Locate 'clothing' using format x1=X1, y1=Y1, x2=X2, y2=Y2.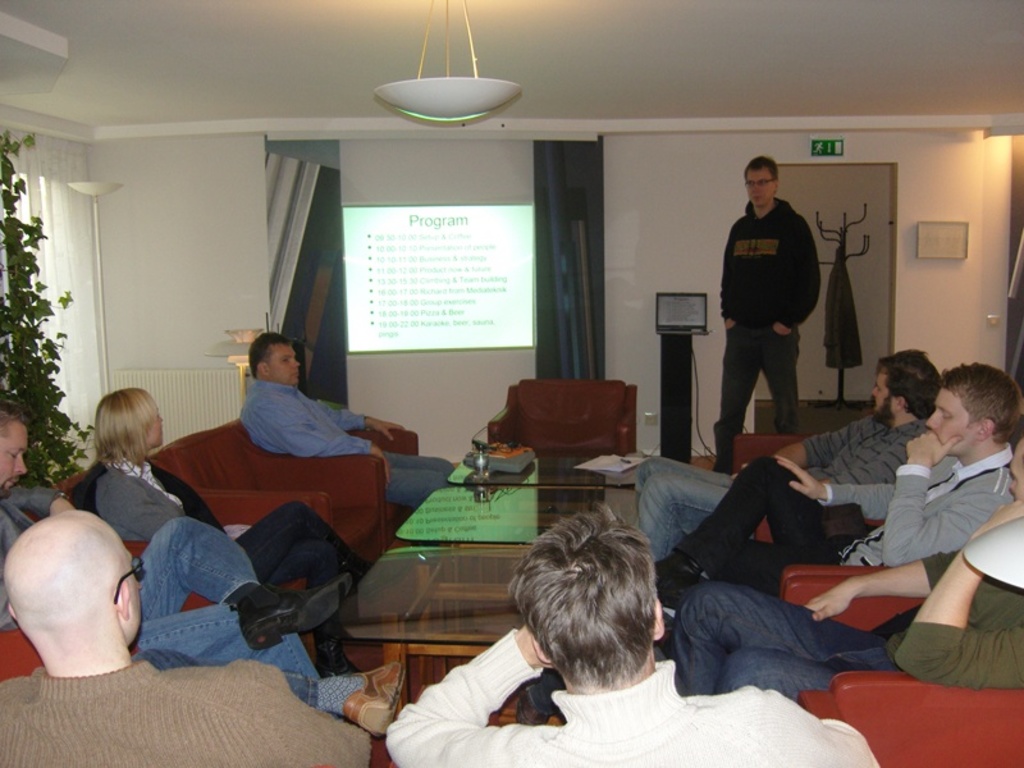
x1=672, y1=547, x2=1023, y2=704.
